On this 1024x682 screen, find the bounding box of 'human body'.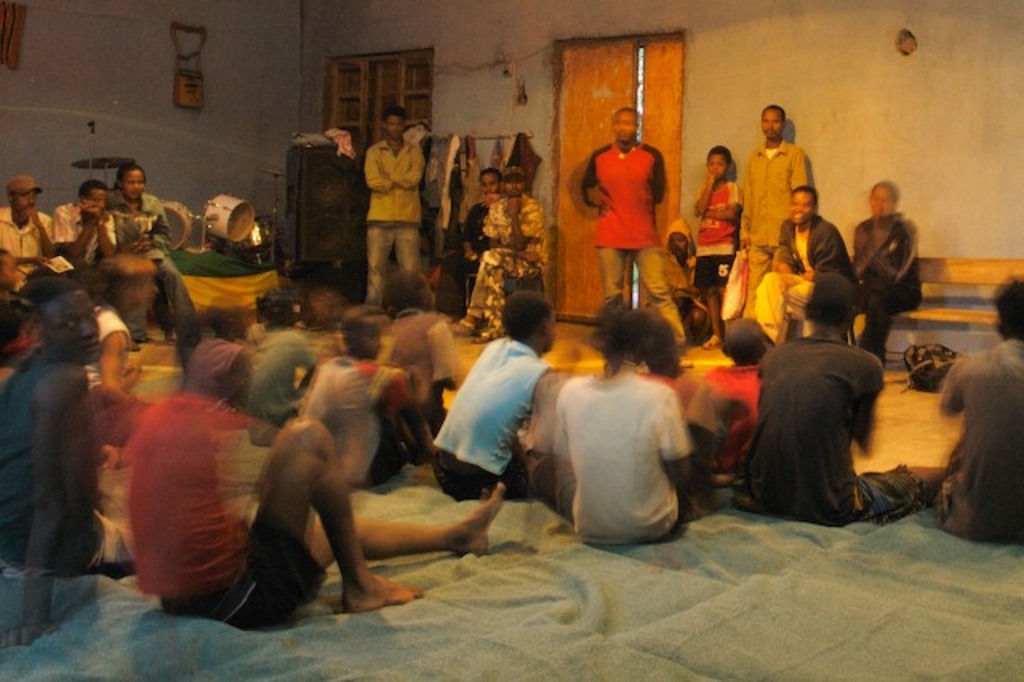
Bounding box: 851:176:910:371.
